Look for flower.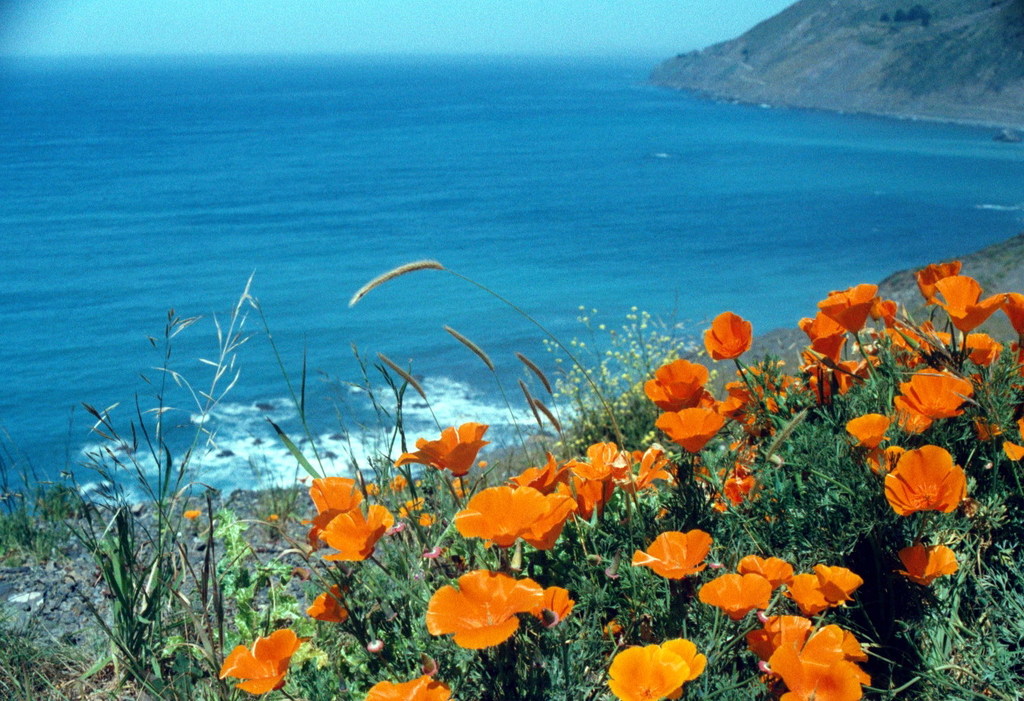
Found: bbox=(563, 472, 604, 510).
